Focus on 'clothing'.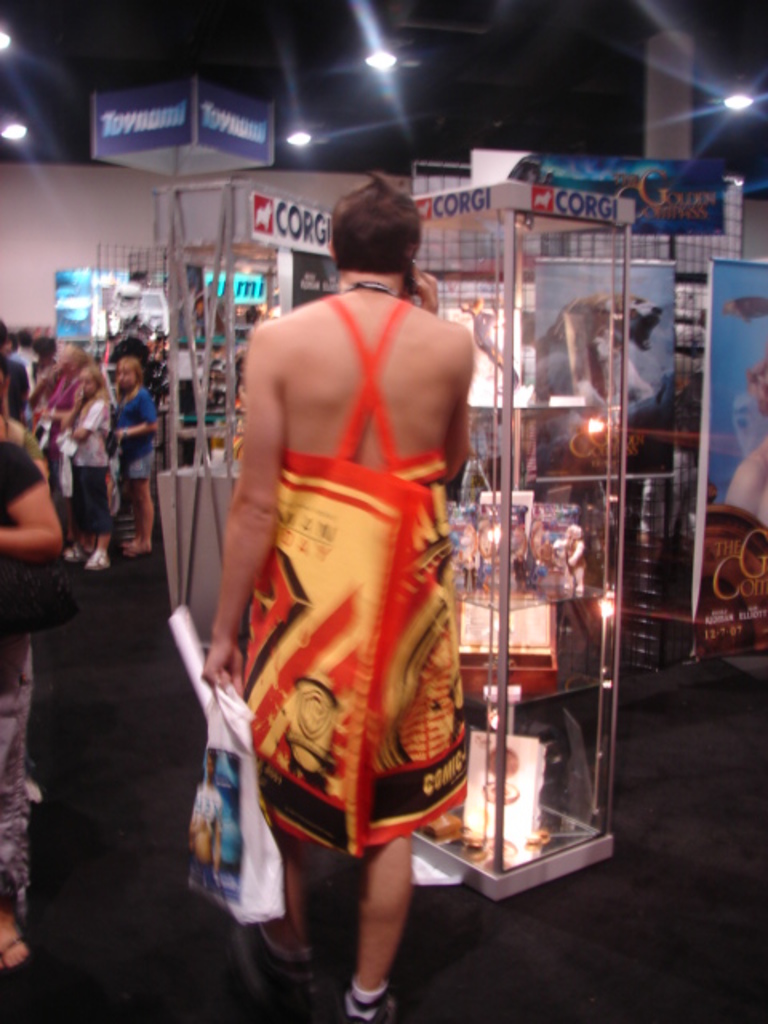
Focused at 229/290/477/882.
